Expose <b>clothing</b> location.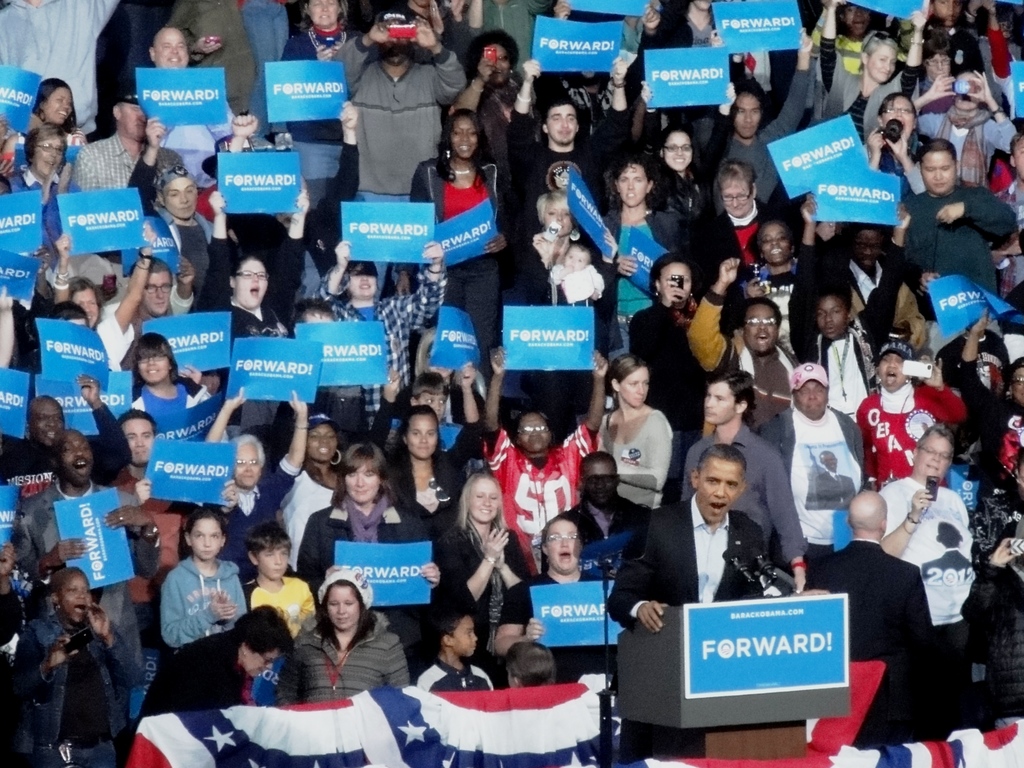
Exposed at BBox(674, 422, 804, 563).
